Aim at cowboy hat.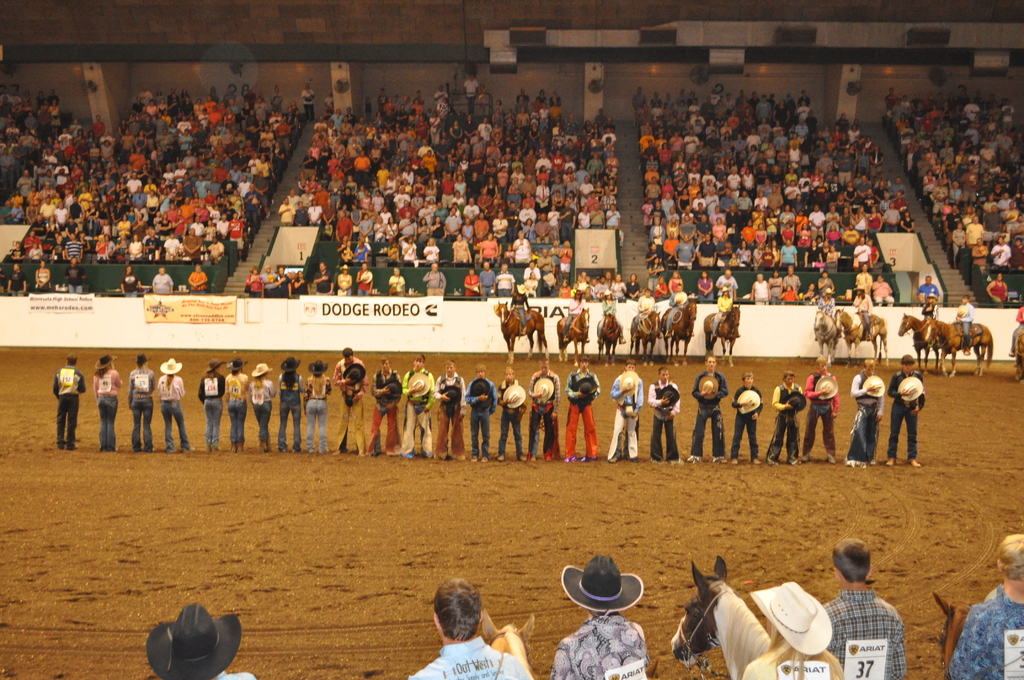
Aimed at box(160, 359, 185, 376).
